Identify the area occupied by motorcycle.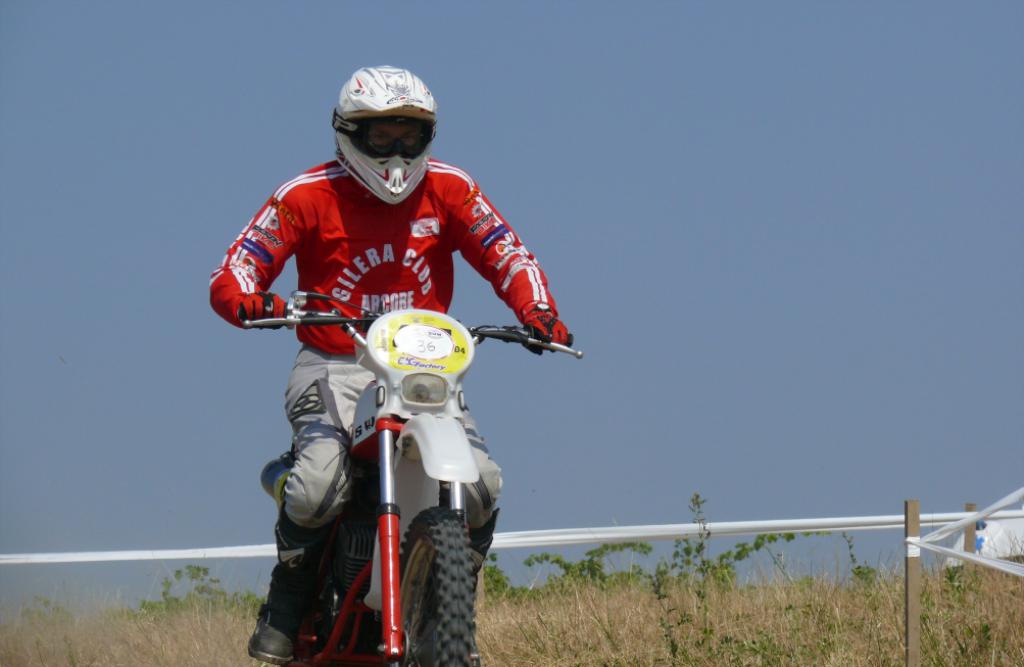
Area: left=246, top=290, right=581, bottom=666.
